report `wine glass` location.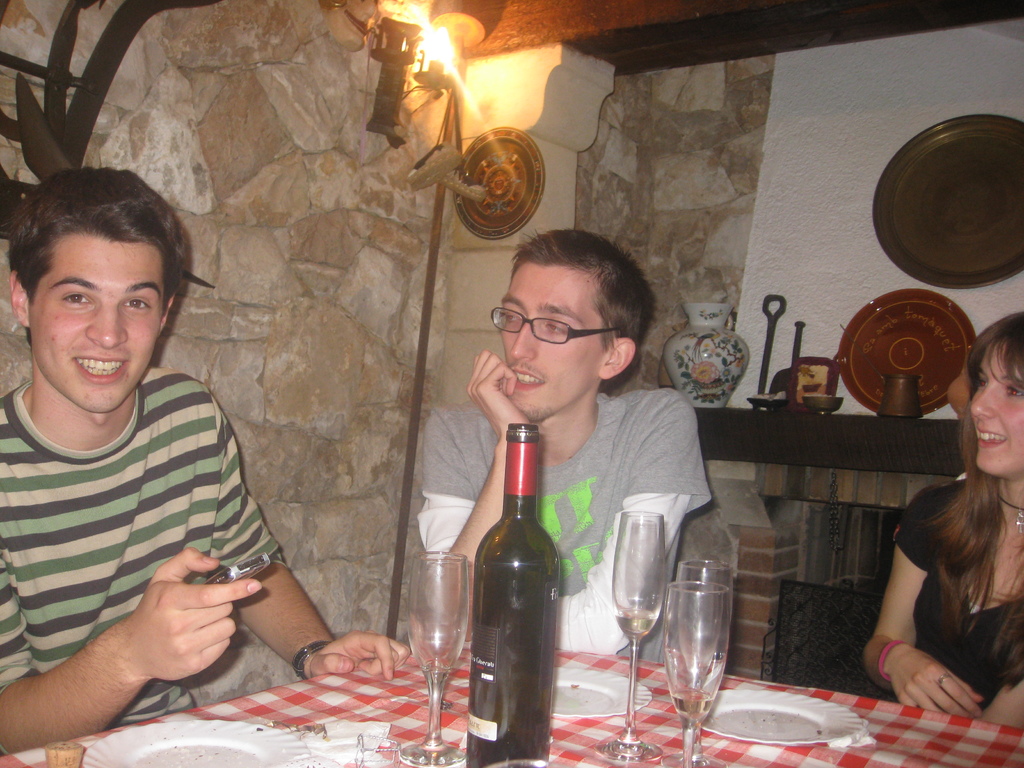
Report: region(660, 583, 727, 767).
